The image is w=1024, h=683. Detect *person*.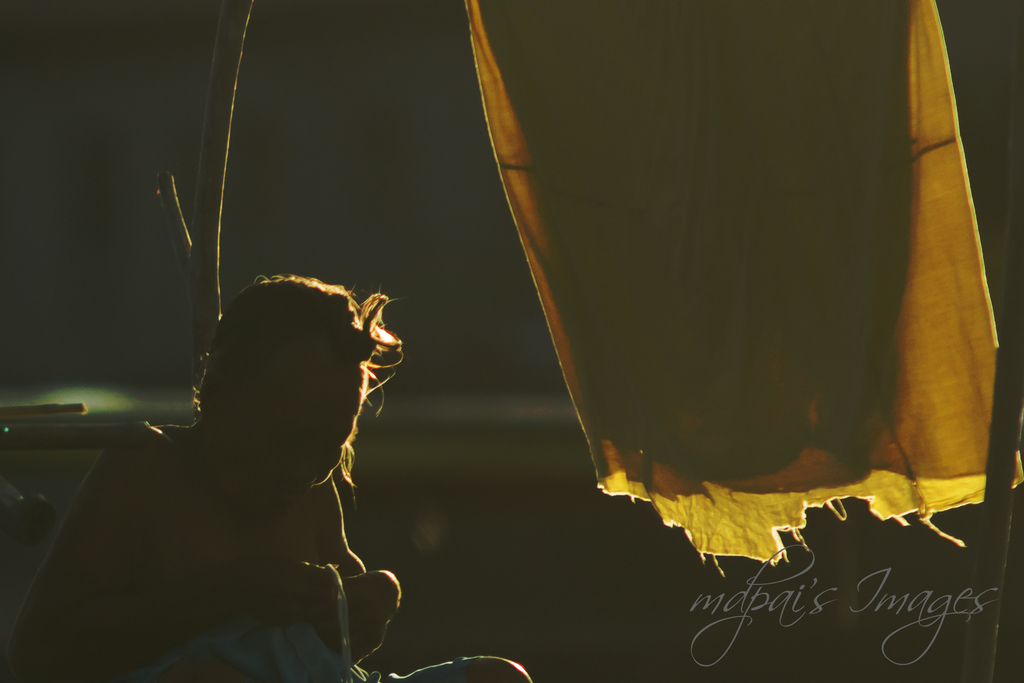
Detection: (77, 224, 426, 682).
